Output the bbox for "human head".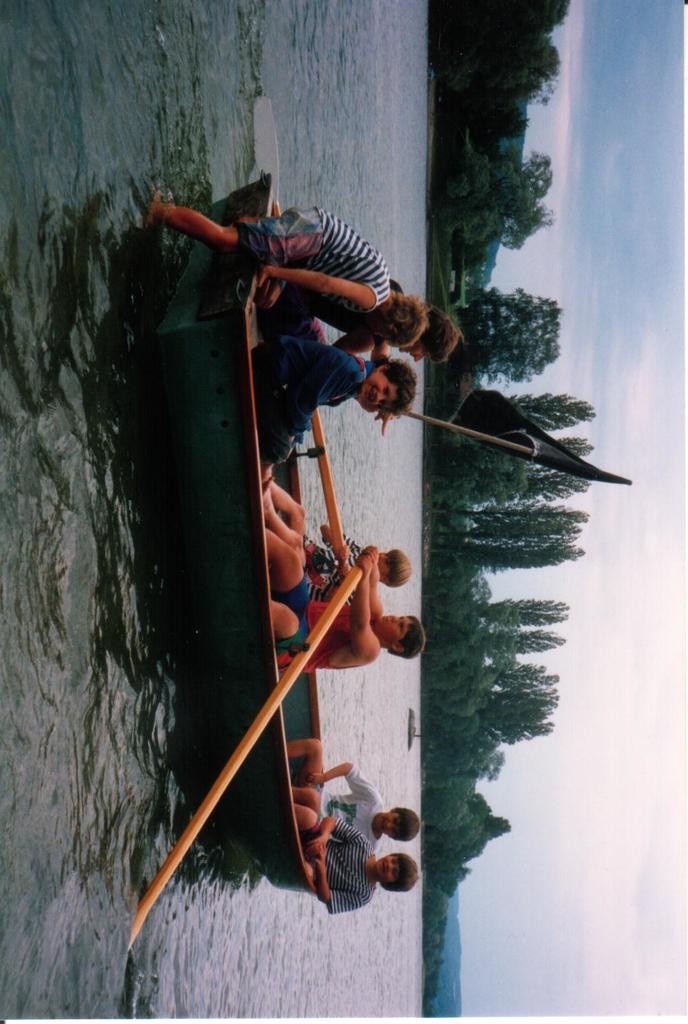
401 305 462 365.
